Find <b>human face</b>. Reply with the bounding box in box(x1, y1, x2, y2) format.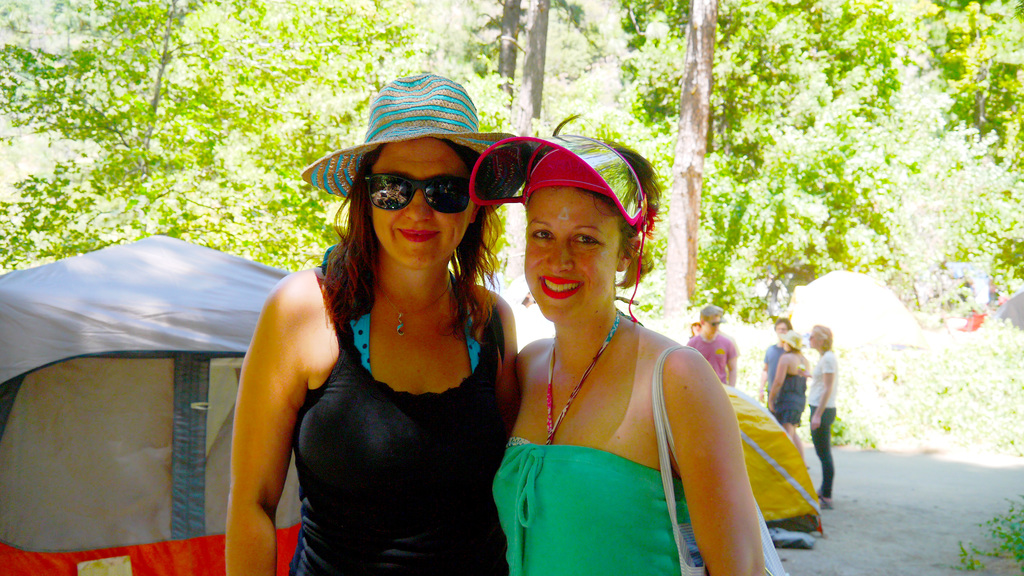
box(801, 319, 820, 352).
